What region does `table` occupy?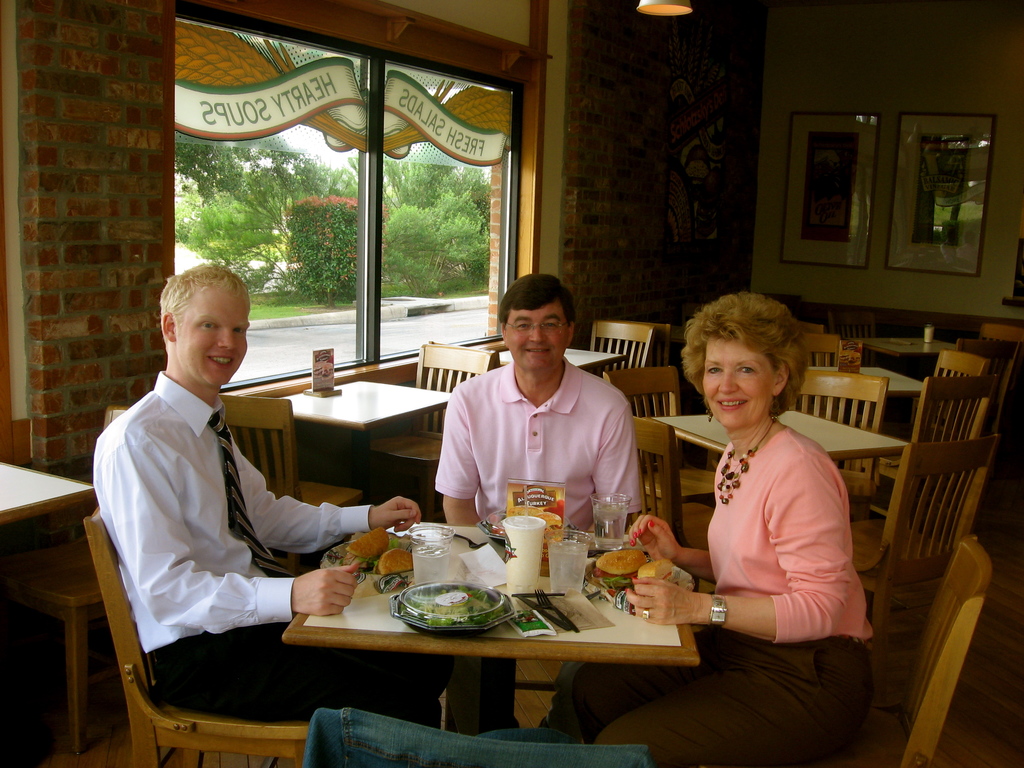
l=493, t=348, r=623, b=372.
